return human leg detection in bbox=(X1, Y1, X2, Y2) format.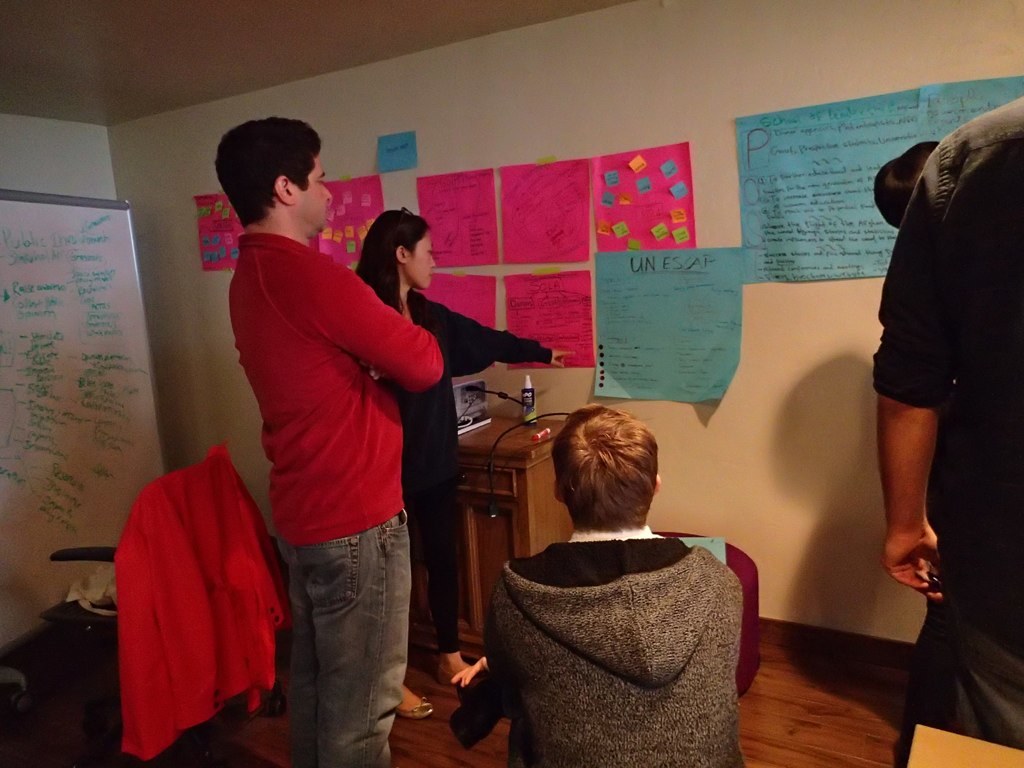
bbox=(420, 470, 472, 685).
